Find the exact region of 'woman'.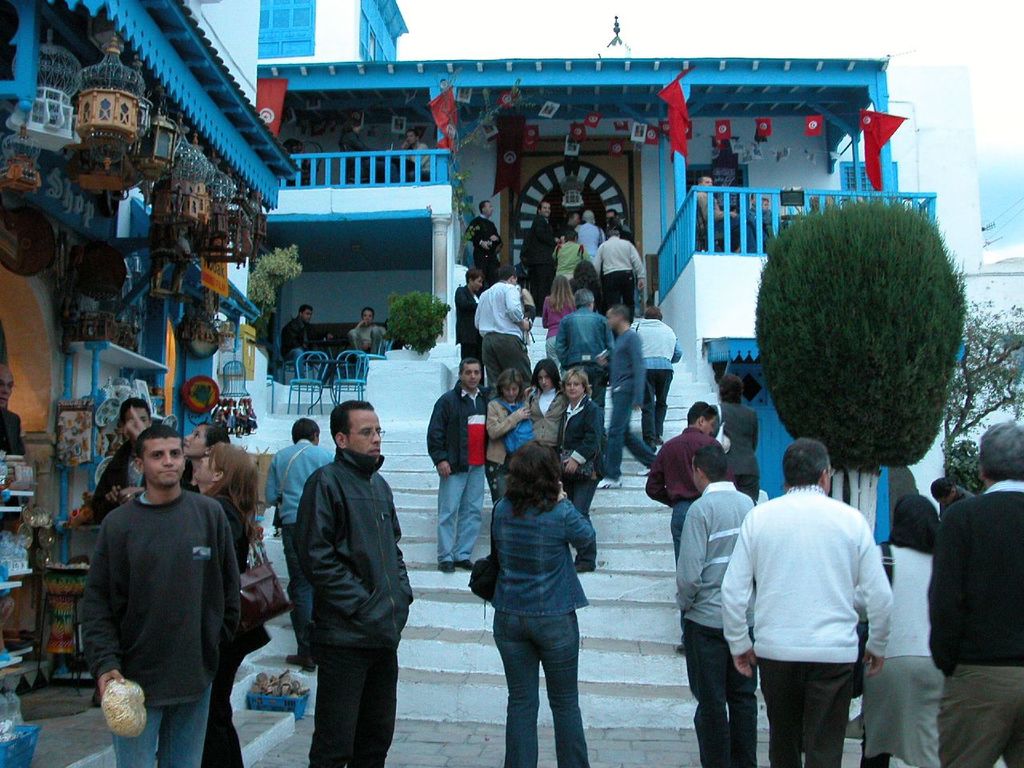
Exact region: x1=189, y1=441, x2=274, y2=767.
